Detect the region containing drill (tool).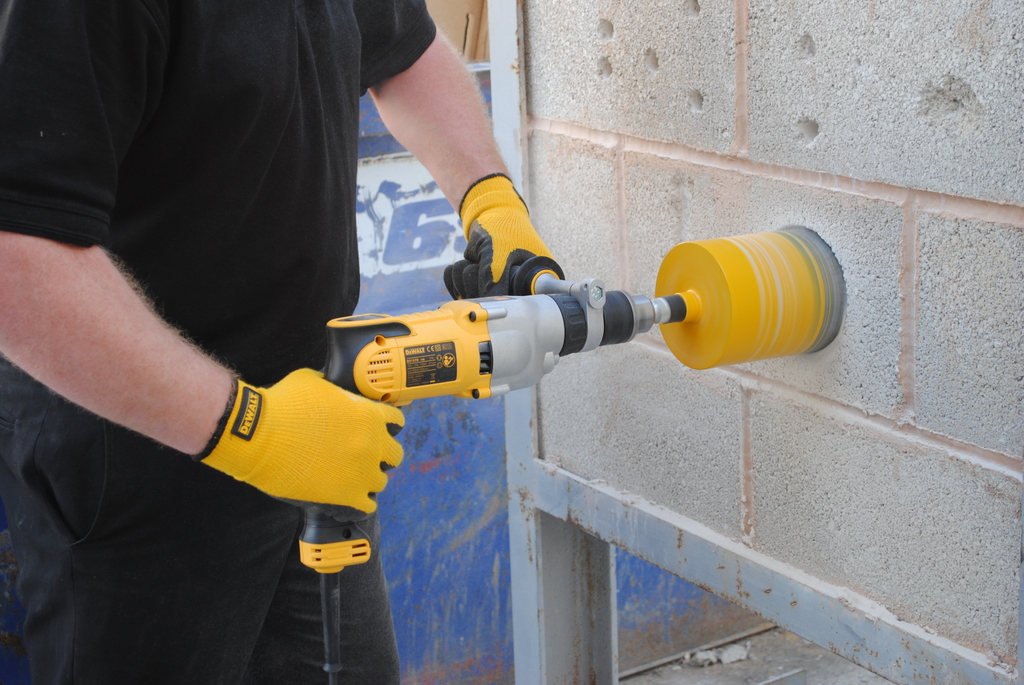
{"x1": 294, "y1": 302, "x2": 671, "y2": 684}.
